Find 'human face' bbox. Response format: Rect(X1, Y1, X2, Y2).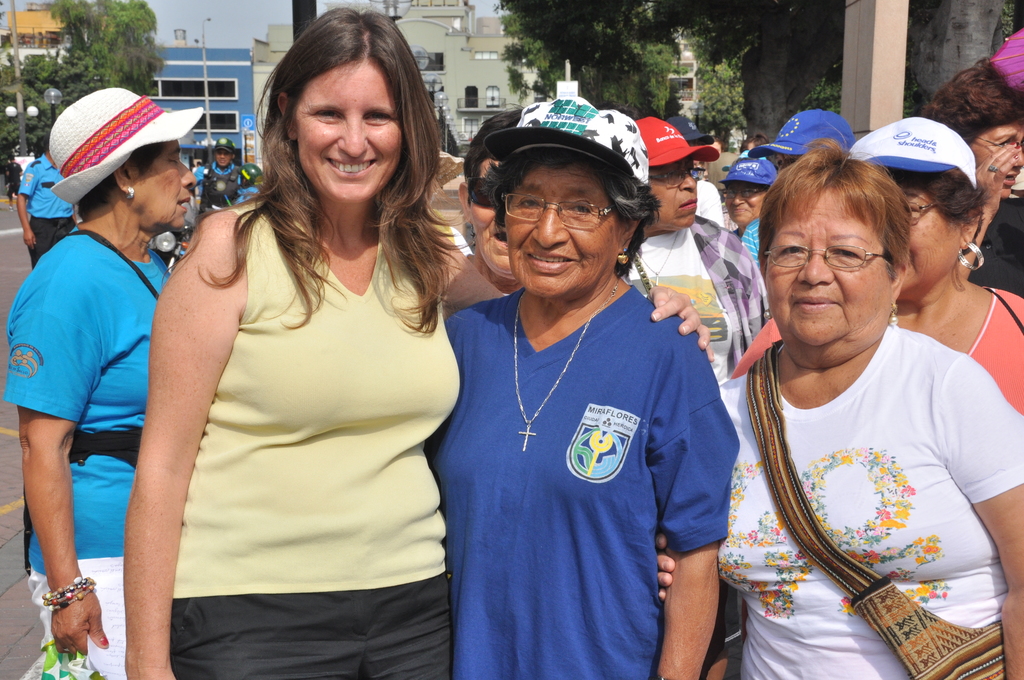
Rect(465, 155, 513, 281).
